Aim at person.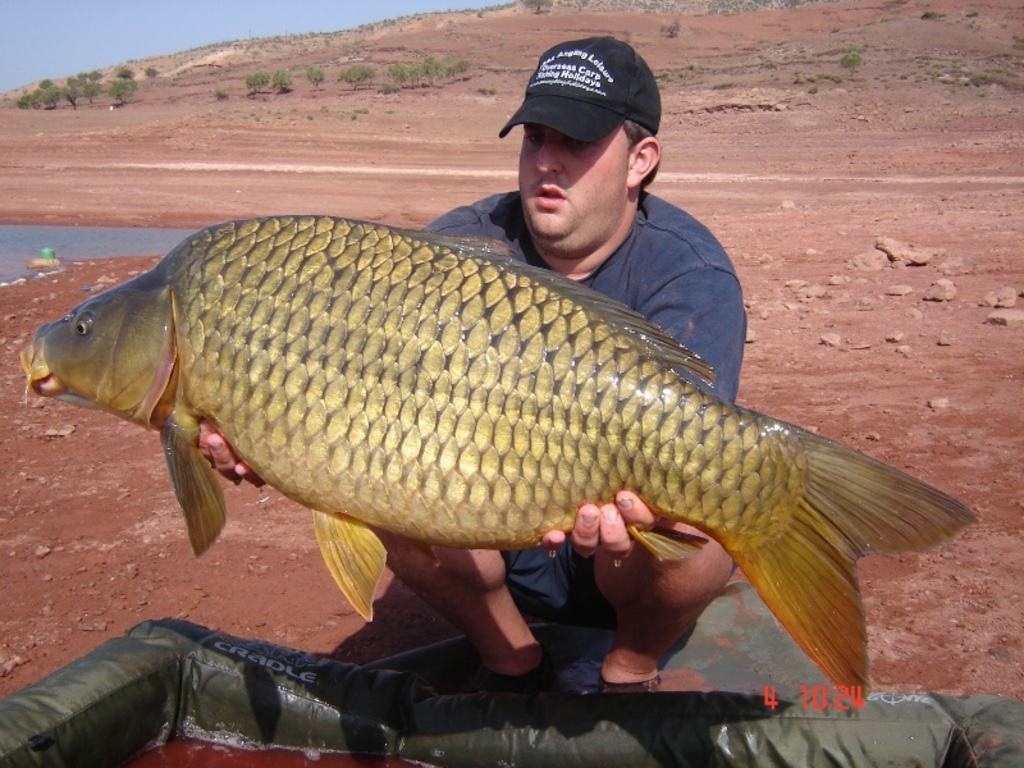
Aimed at bbox=[195, 37, 733, 685].
